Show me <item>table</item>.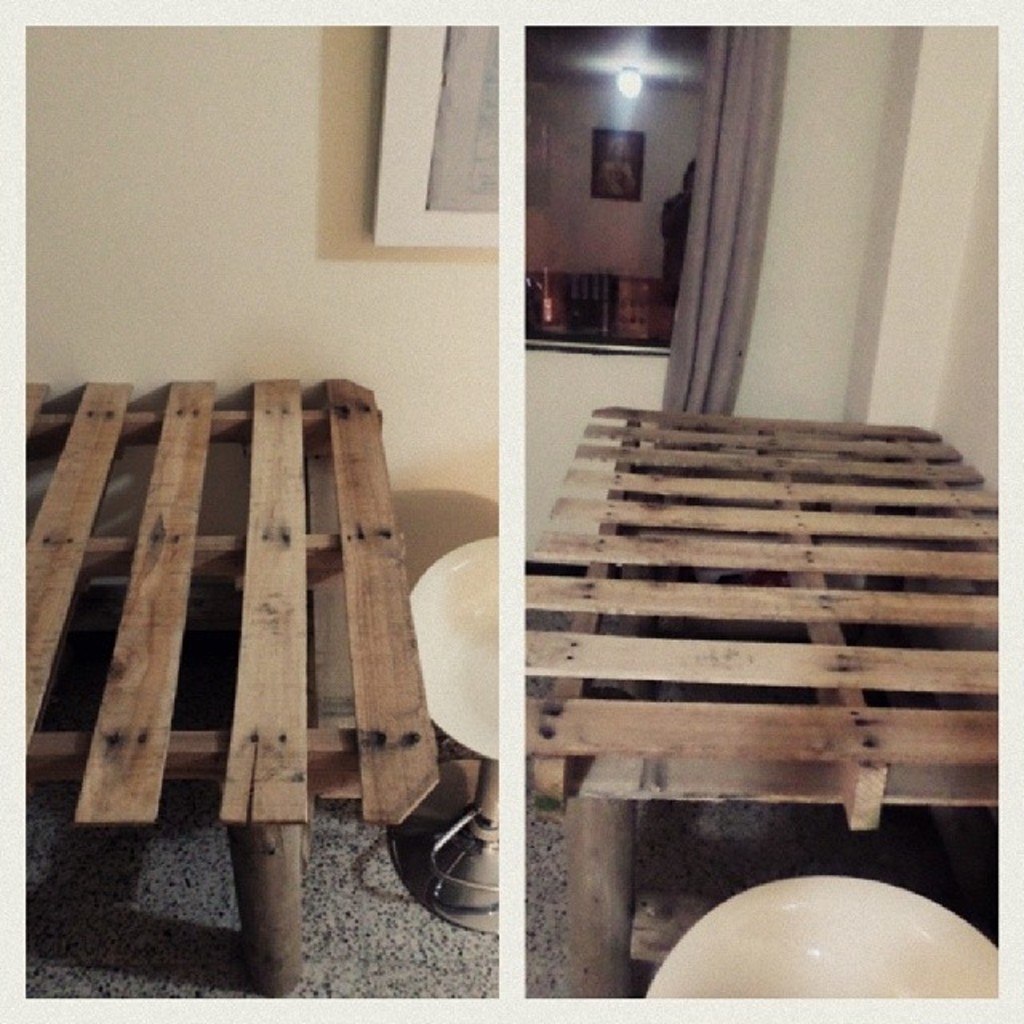
<item>table</item> is here: <box>526,408,997,997</box>.
